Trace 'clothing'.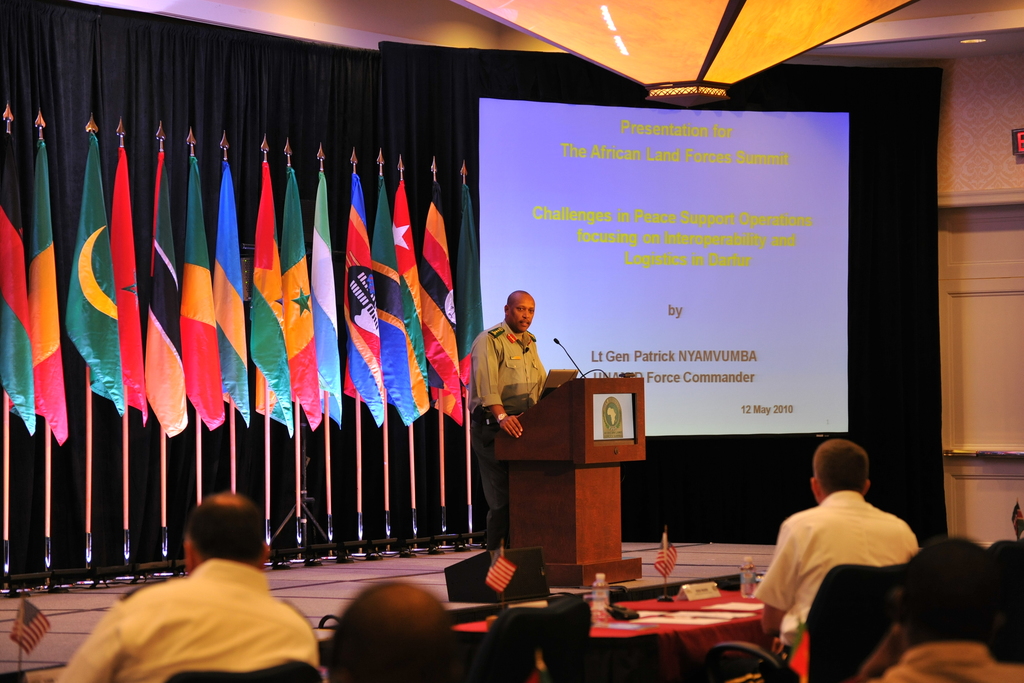
Traced to Rect(78, 558, 312, 679).
